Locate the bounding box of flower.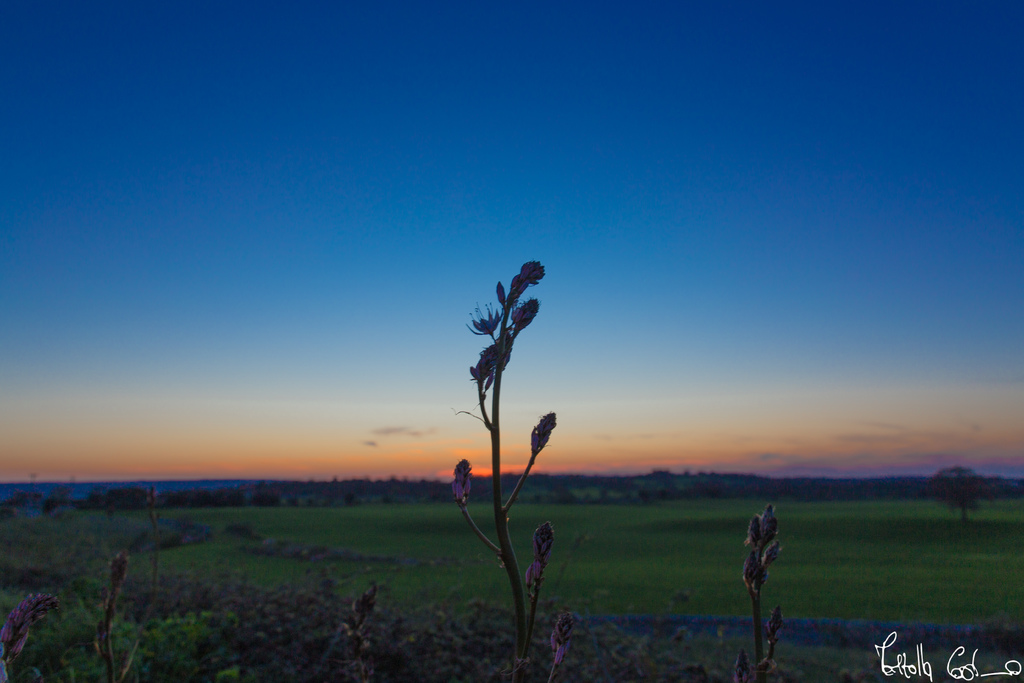
Bounding box: bbox=[511, 292, 540, 334].
